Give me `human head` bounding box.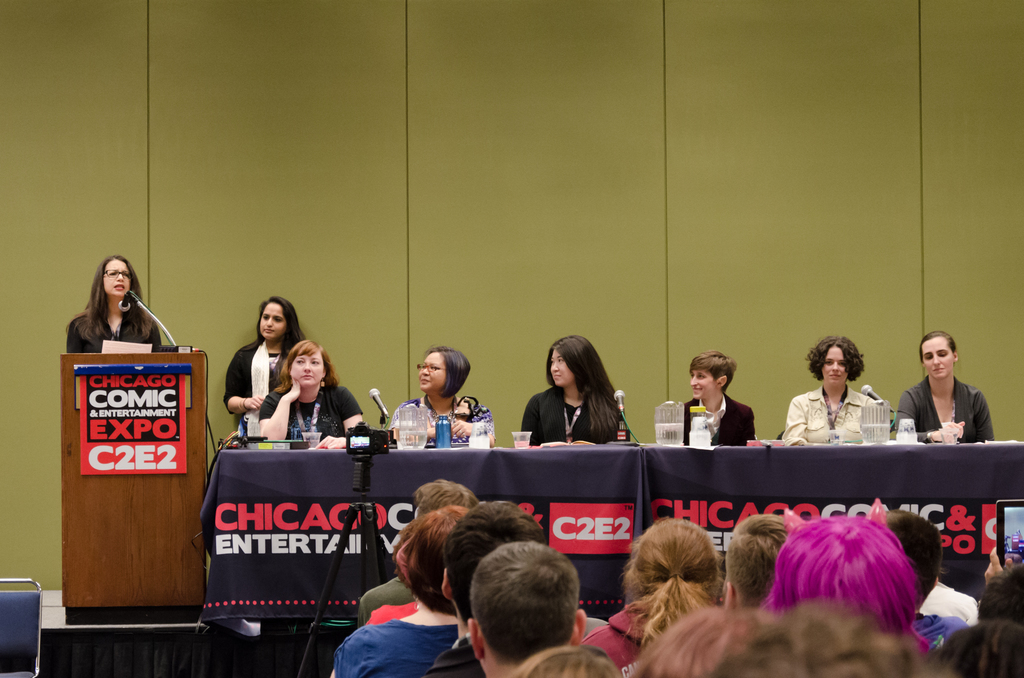
(left=721, top=606, right=957, bottom=677).
